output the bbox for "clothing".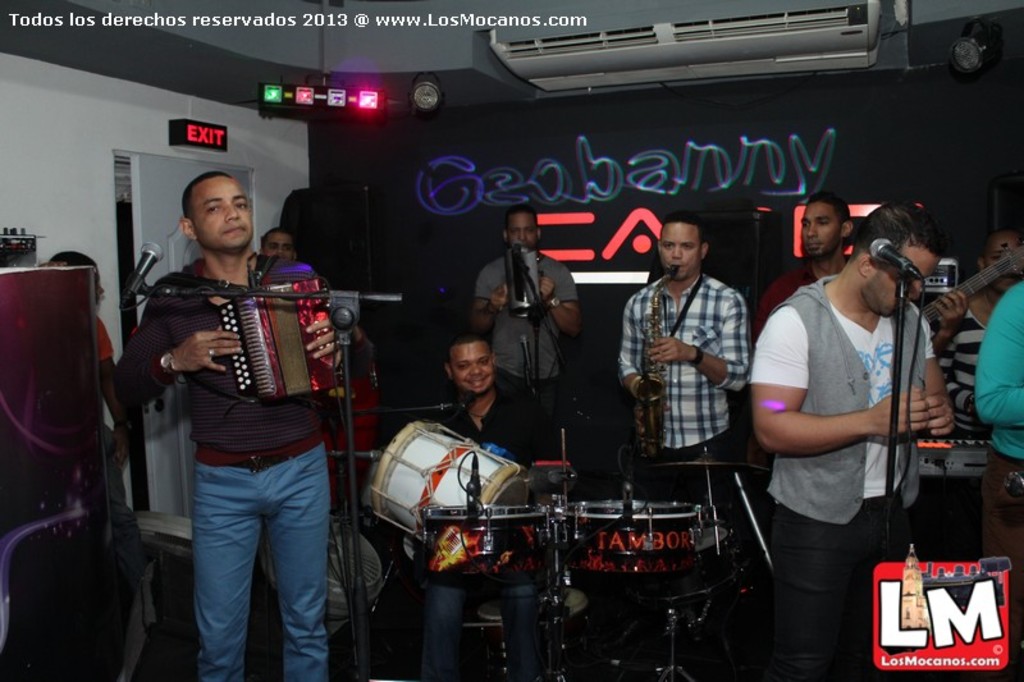
(left=616, top=274, right=749, bottom=500).
